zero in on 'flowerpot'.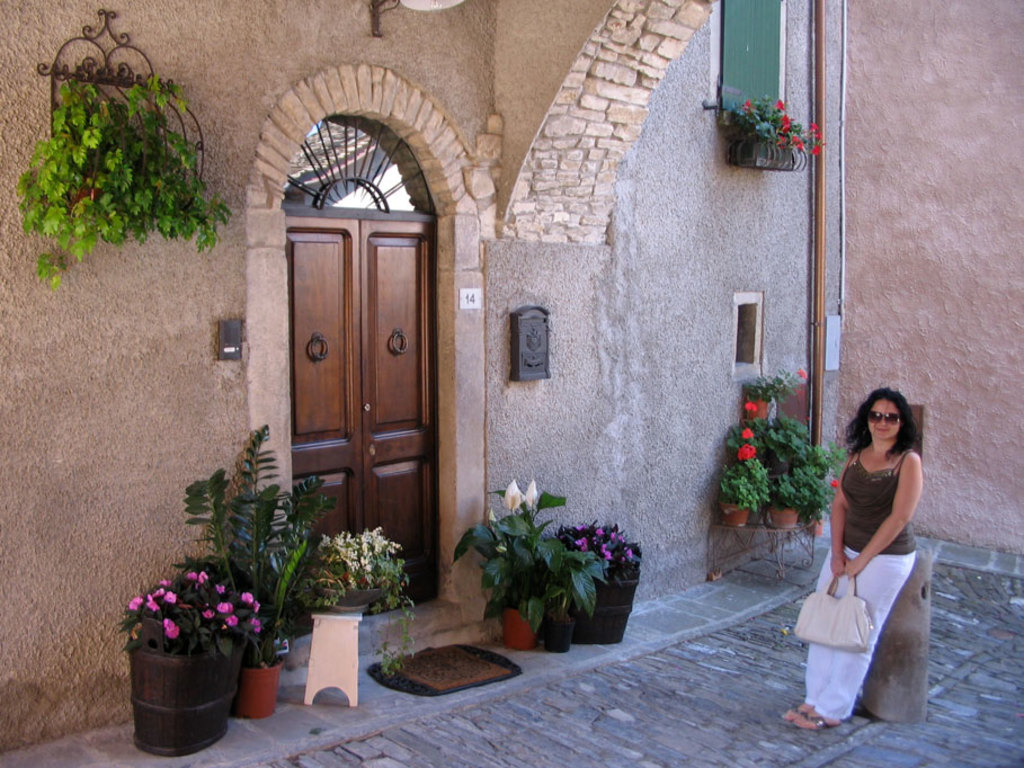
Zeroed in: x1=769 y1=504 x2=800 y2=526.
